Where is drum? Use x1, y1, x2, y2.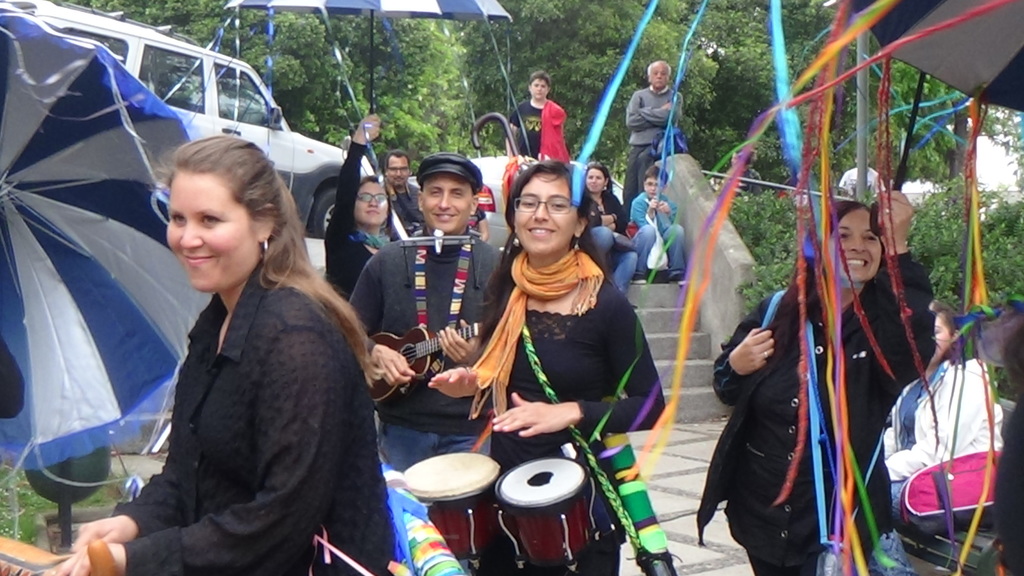
493, 459, 604, 575.
